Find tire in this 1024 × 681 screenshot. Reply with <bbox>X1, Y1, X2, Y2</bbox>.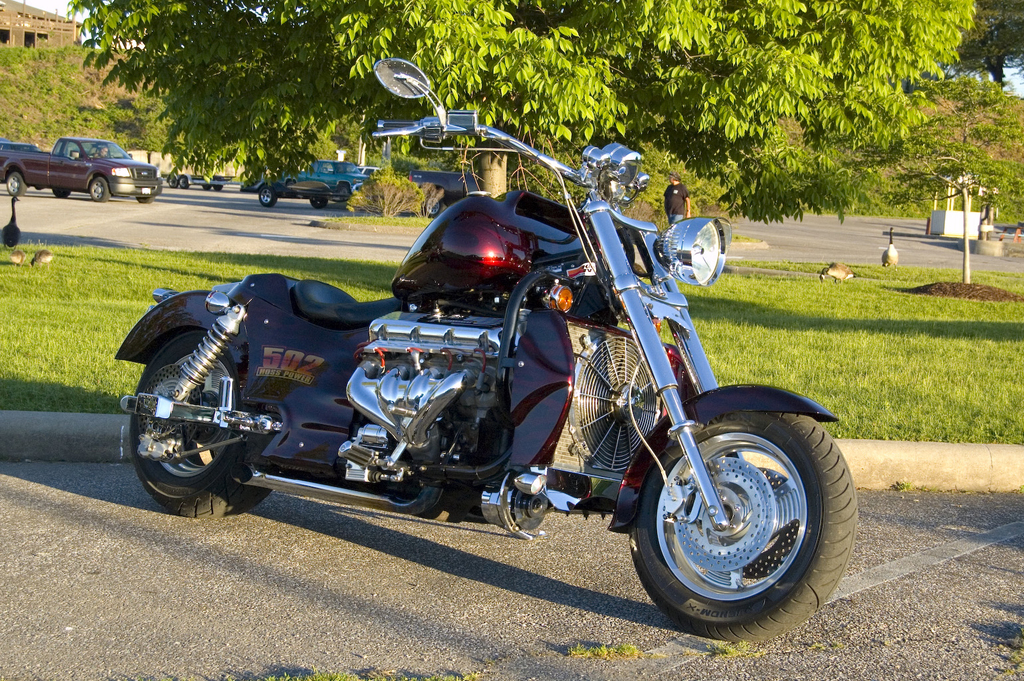
<bbox>178, 174, 189, 190</bbox>.
